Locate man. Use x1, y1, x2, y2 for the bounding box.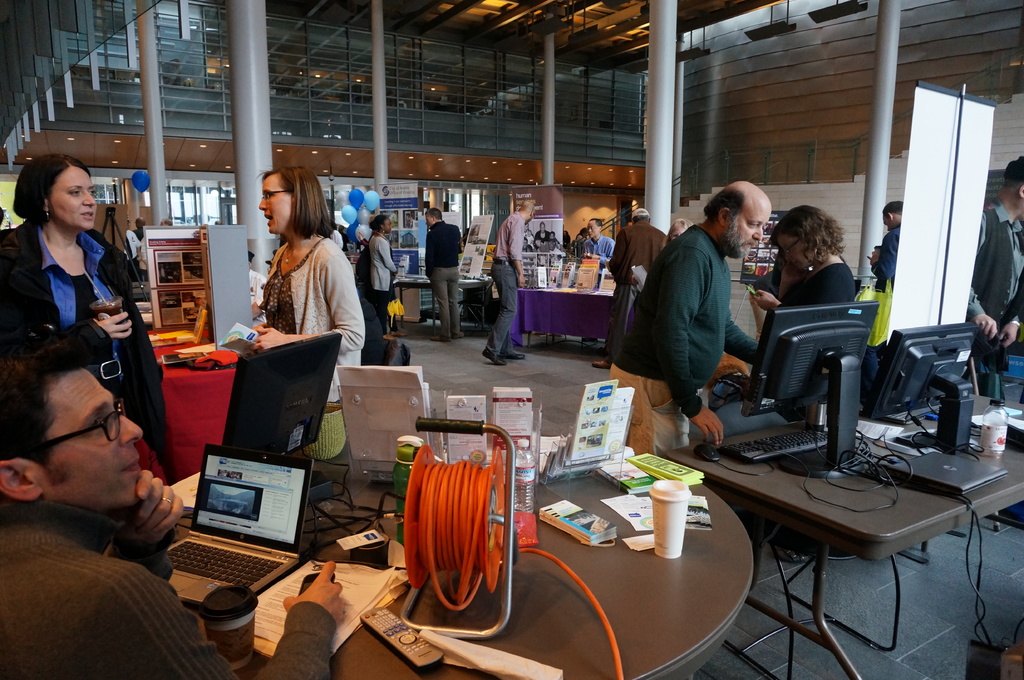
423, 207, 471, 343.
